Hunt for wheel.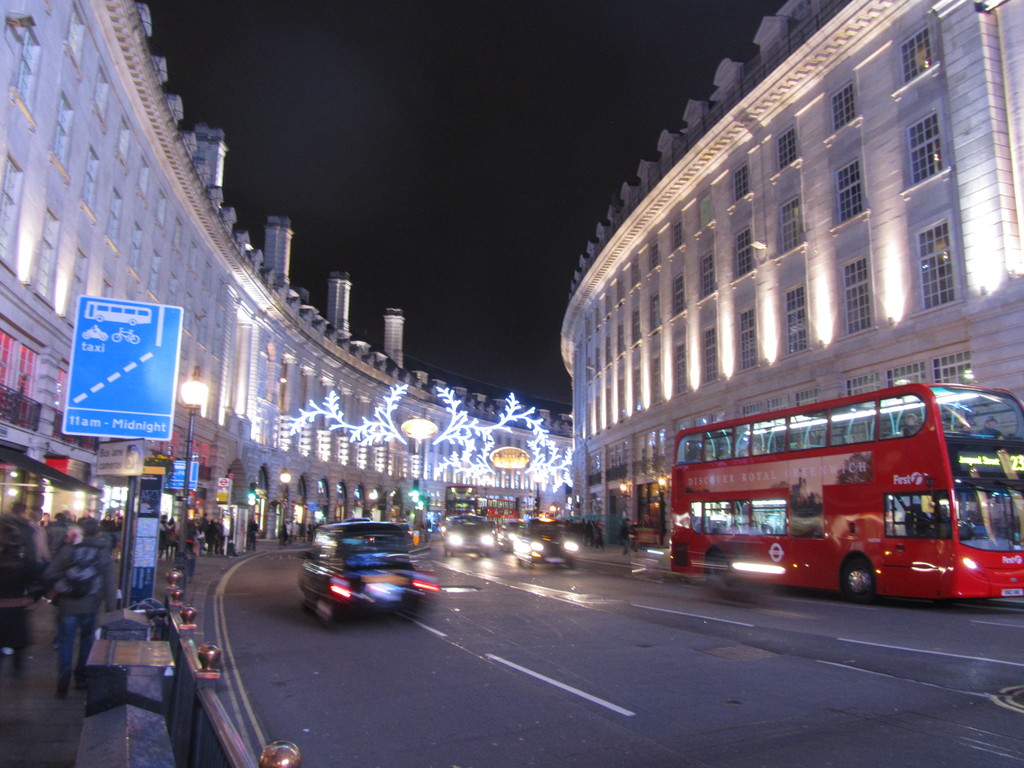
Hunted down at (702, 541, 738, 595).
